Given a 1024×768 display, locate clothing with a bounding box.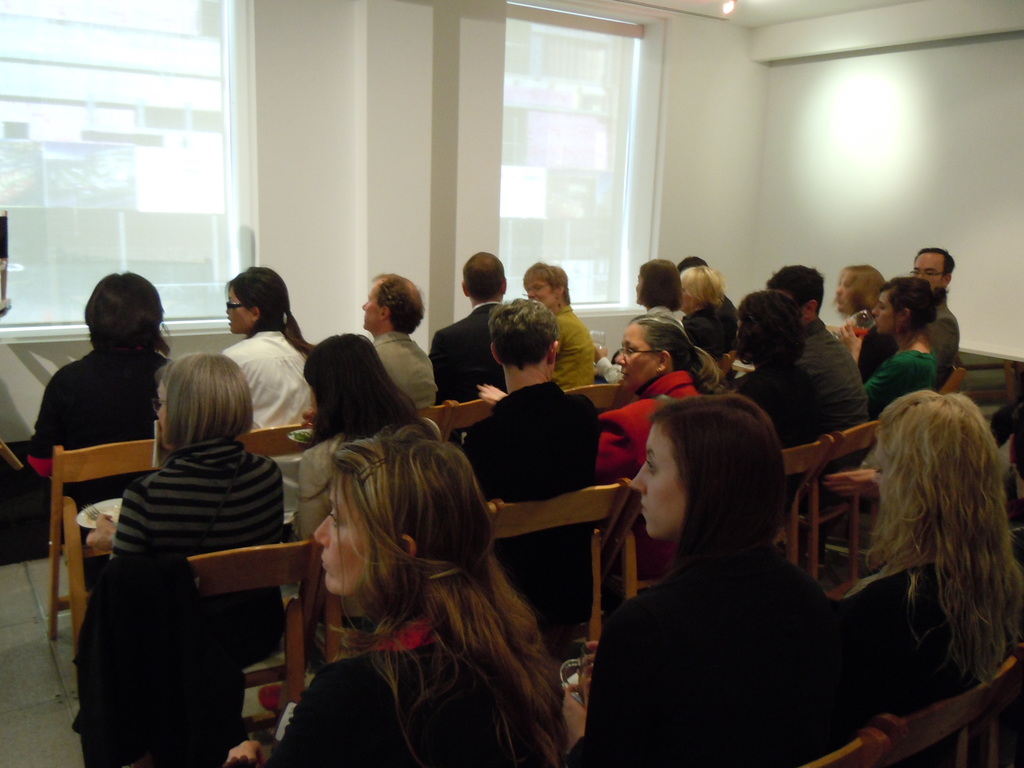
Located: BBox(920, 301, 959, 372).
